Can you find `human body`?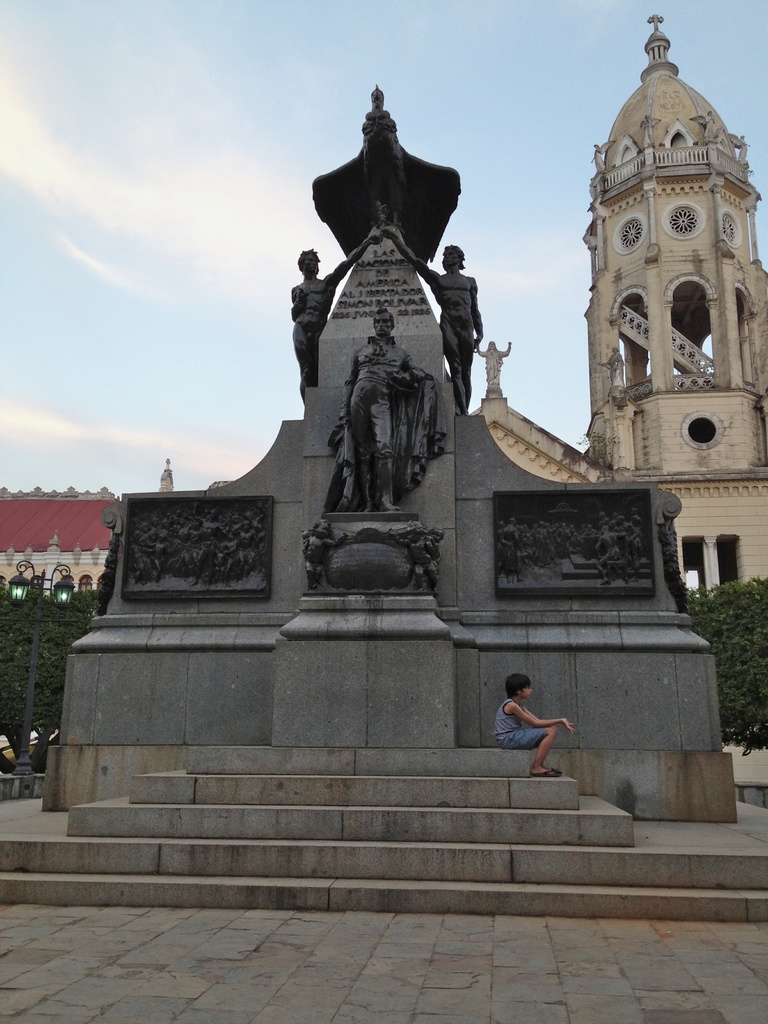
Yes, bounding box: left=600, top=352, right=625, bottom=385.
